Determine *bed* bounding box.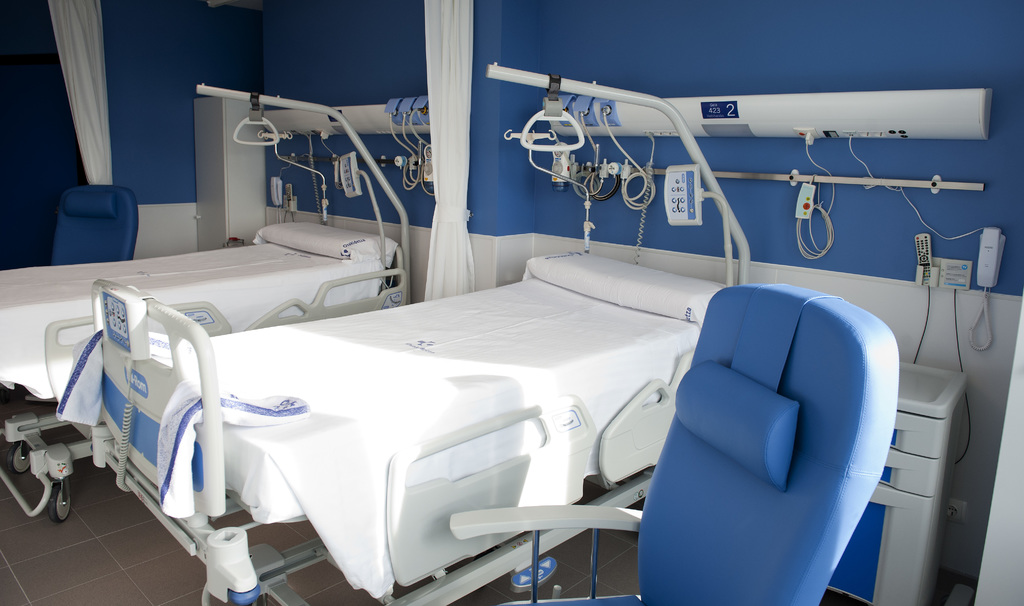
Determined: bbox=[89, 278, 727, 605].
